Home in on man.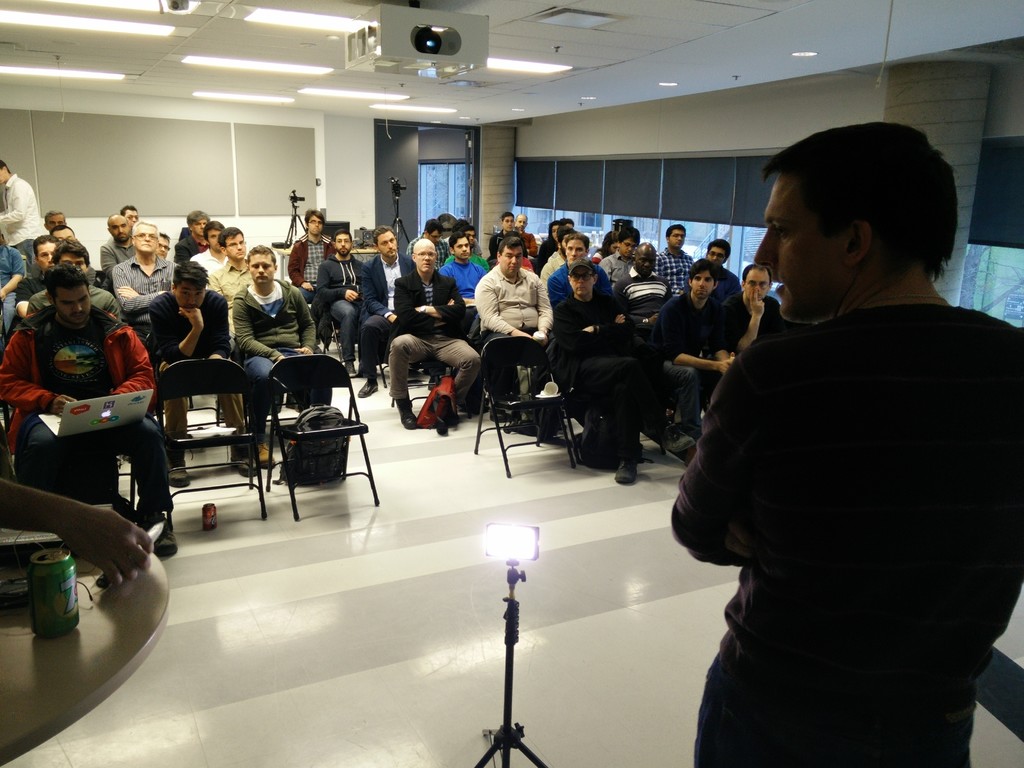
Homed in at select_region(188, 221, 226, 275).
